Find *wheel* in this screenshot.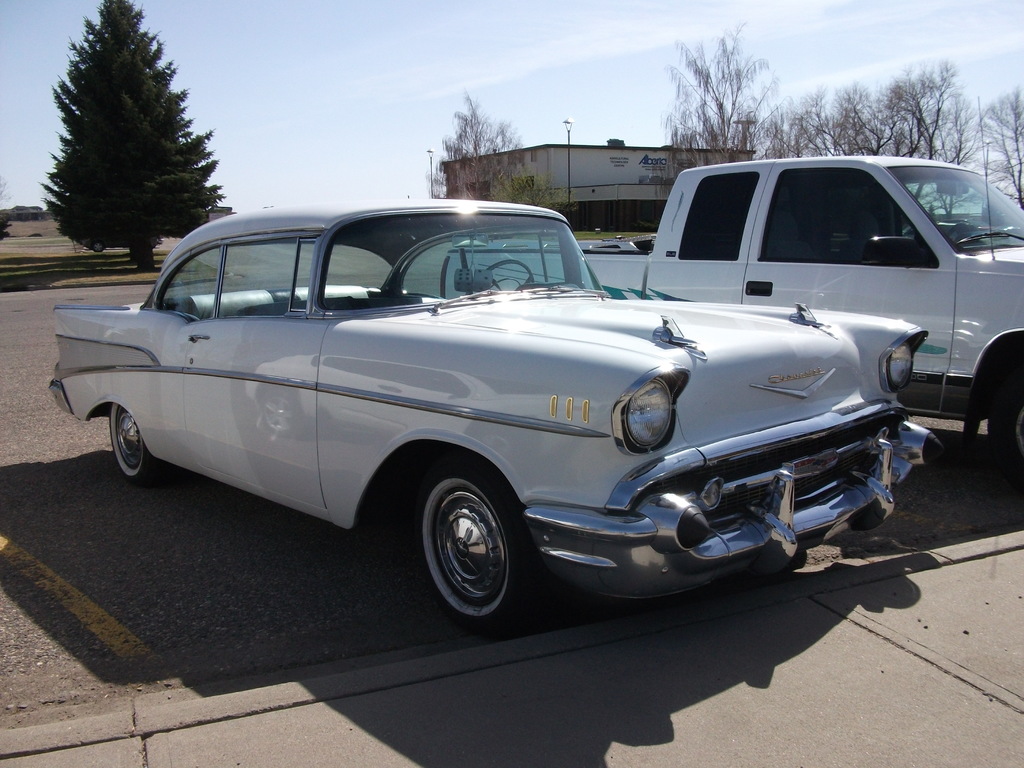
The bounding box for *wheel* is <bbox>108, 404, 156, 479</bbox>.
